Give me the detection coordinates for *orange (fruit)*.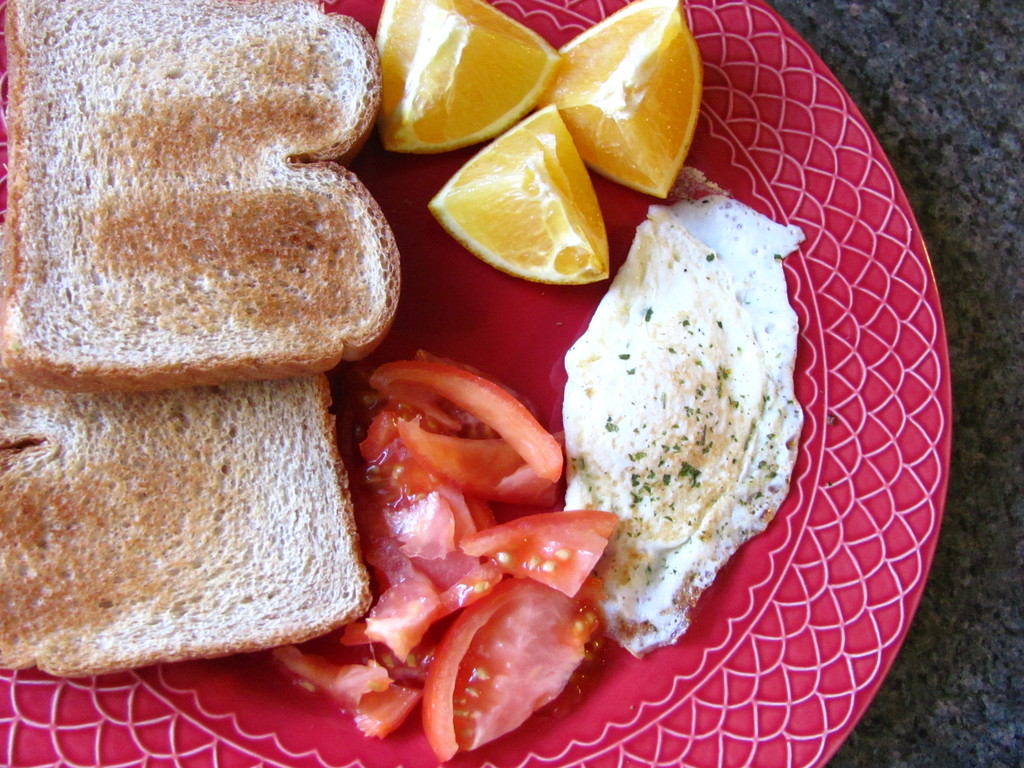
[x1=431, y1=105, x2=614, y2=275].
